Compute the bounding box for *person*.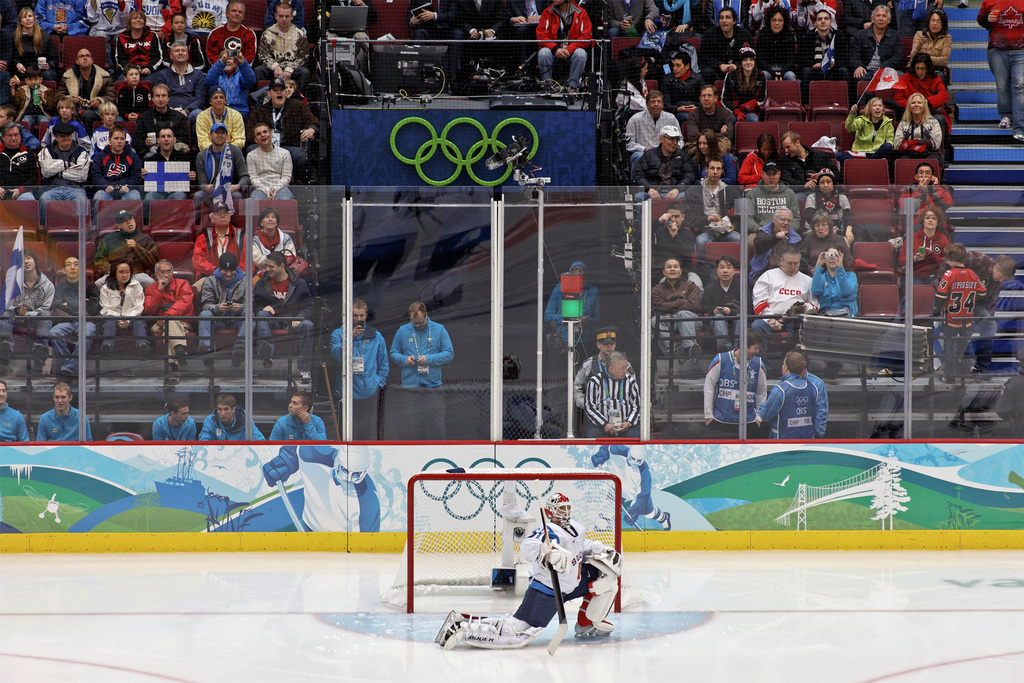
box=[269, 396, 331, 443].
